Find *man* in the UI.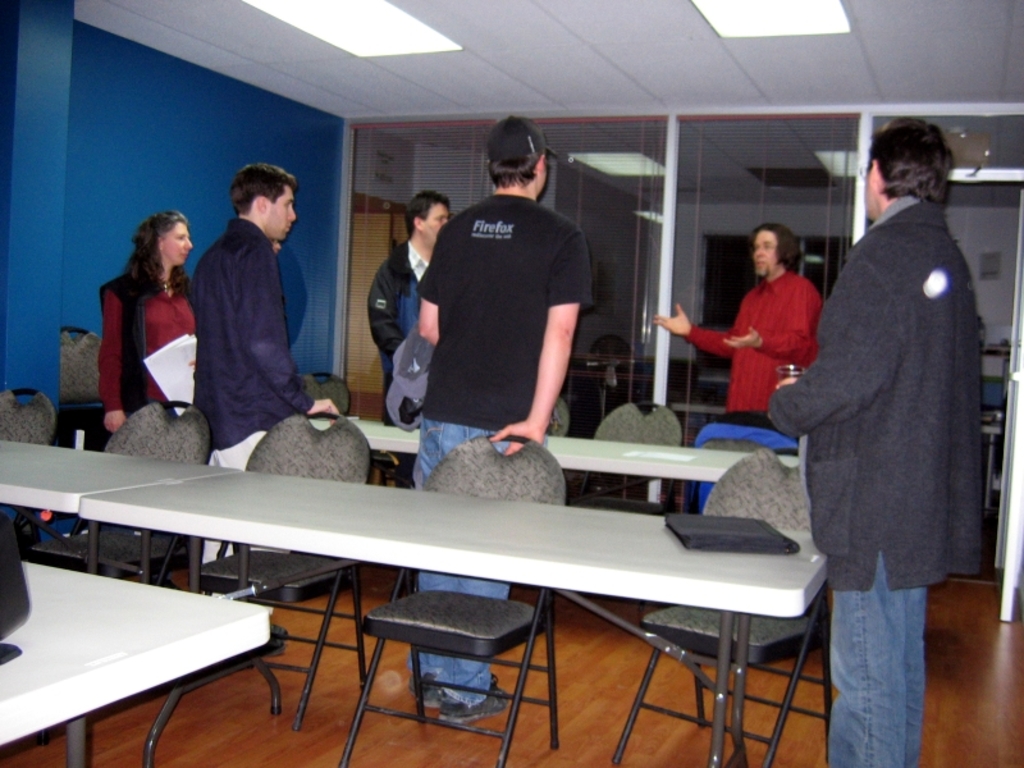
UI element at (648,223,828,435).
